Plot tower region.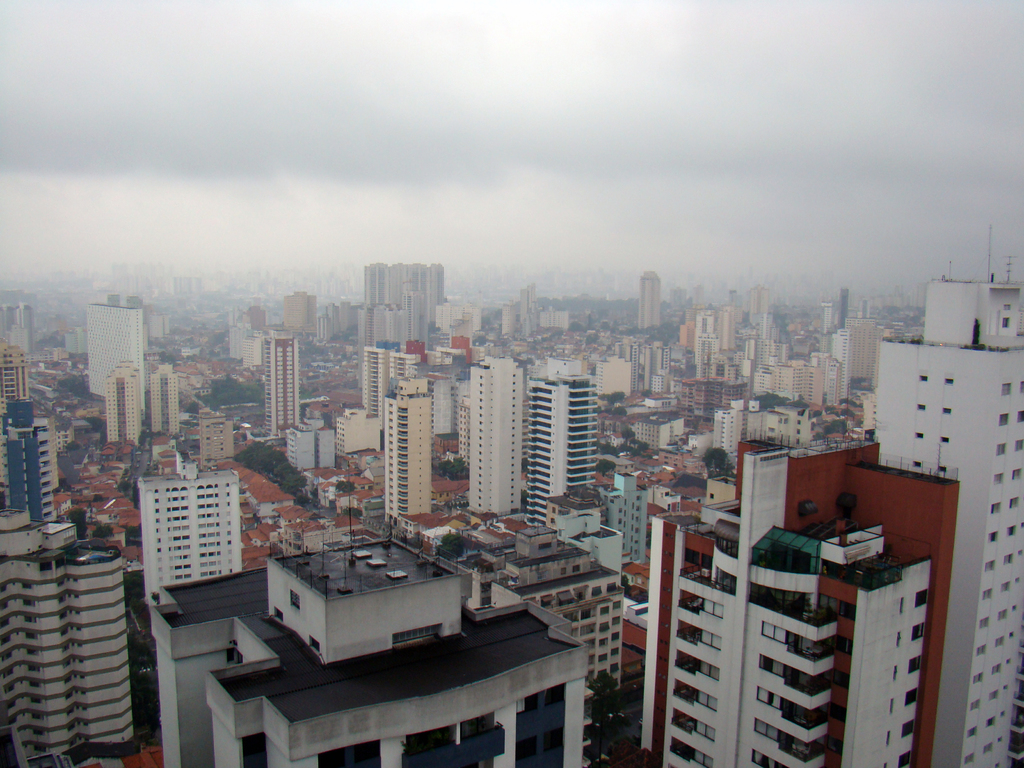
Plotted at x1=867, y1=280, x2=1023, y2=767.
